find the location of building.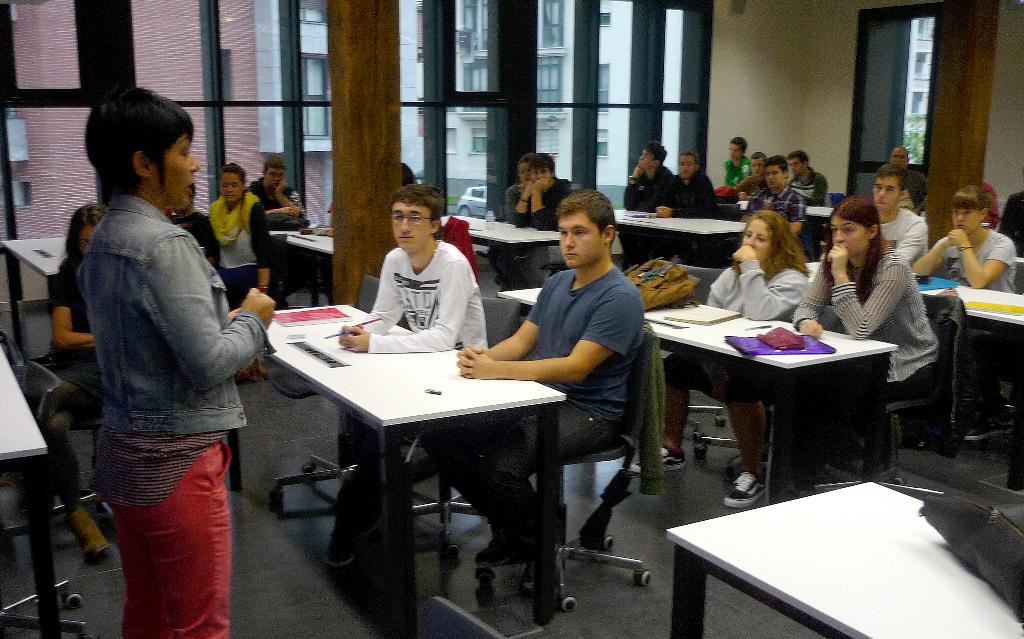
Location: pyautogui.locateOnScreen(0, 0, 1023, 638).
